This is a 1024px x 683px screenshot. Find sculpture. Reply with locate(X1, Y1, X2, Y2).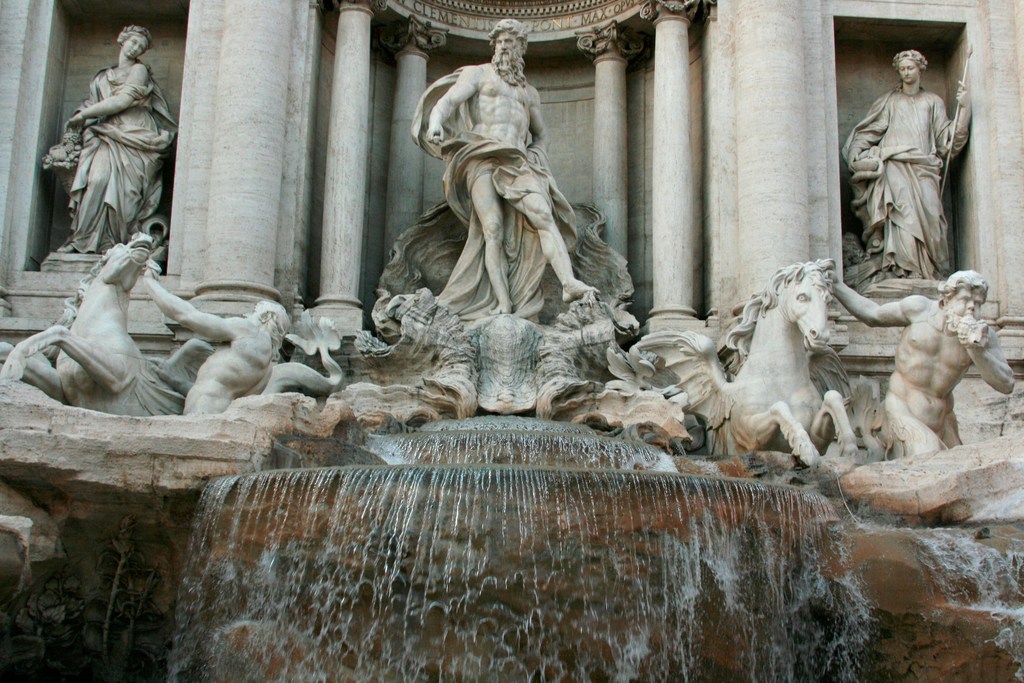
locate(423, 17, 605, 319).
